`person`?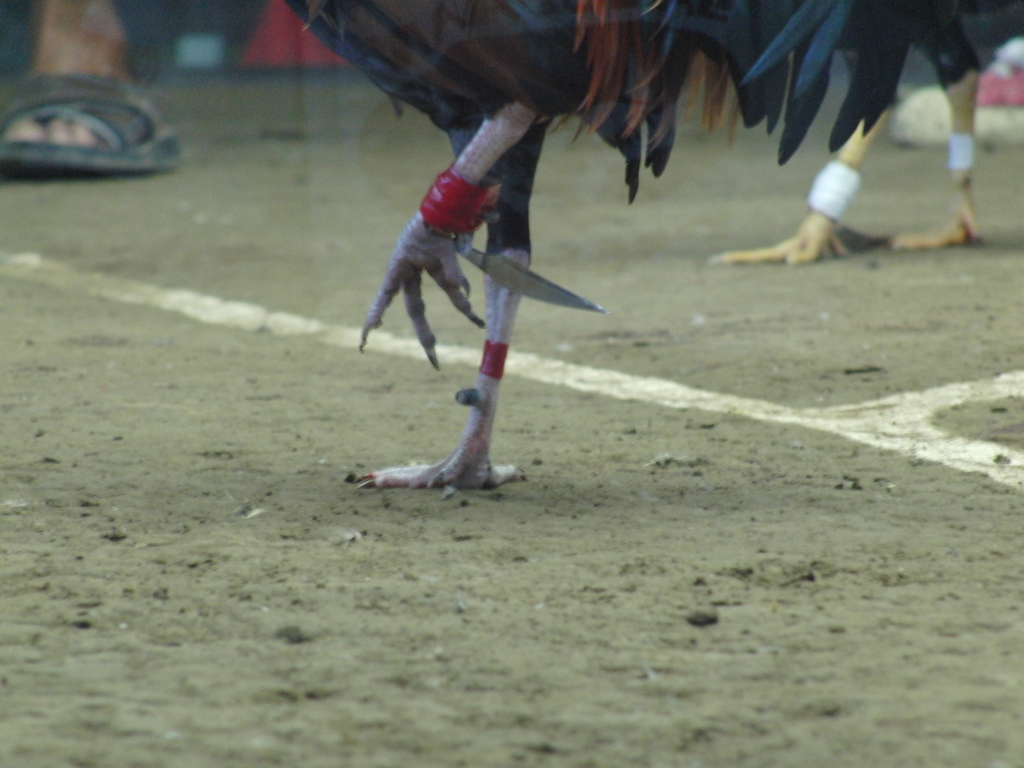
left=0, top=0, right=189, bottom=177
